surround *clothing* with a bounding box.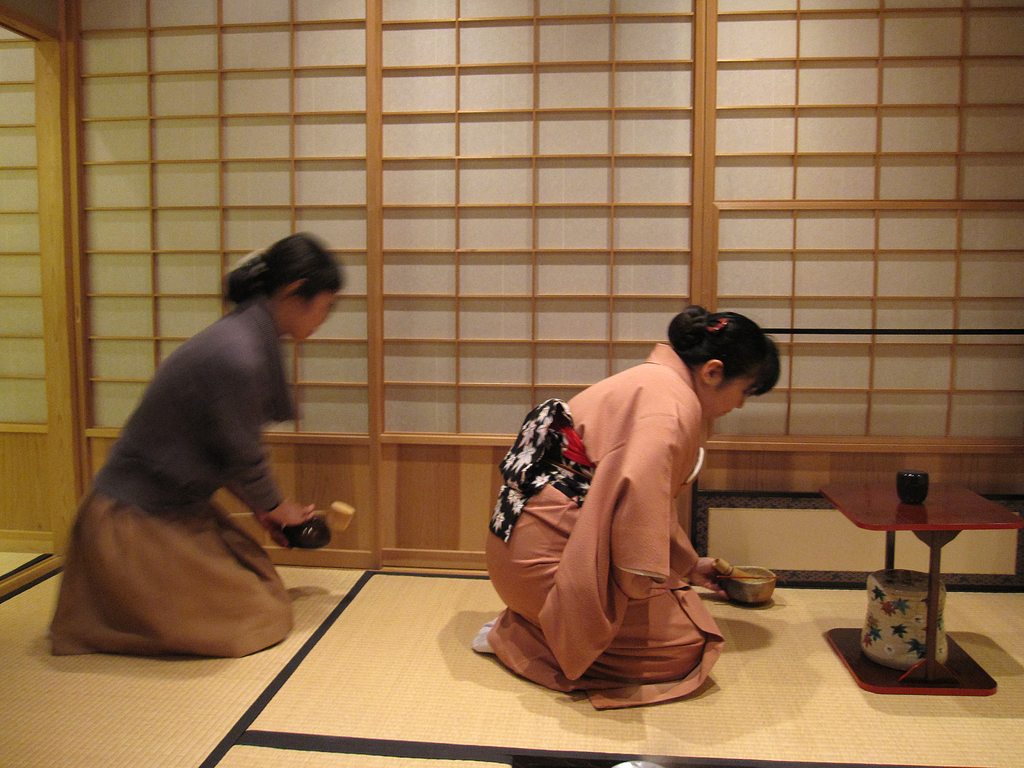
locate(45, 302, 308, 666).
